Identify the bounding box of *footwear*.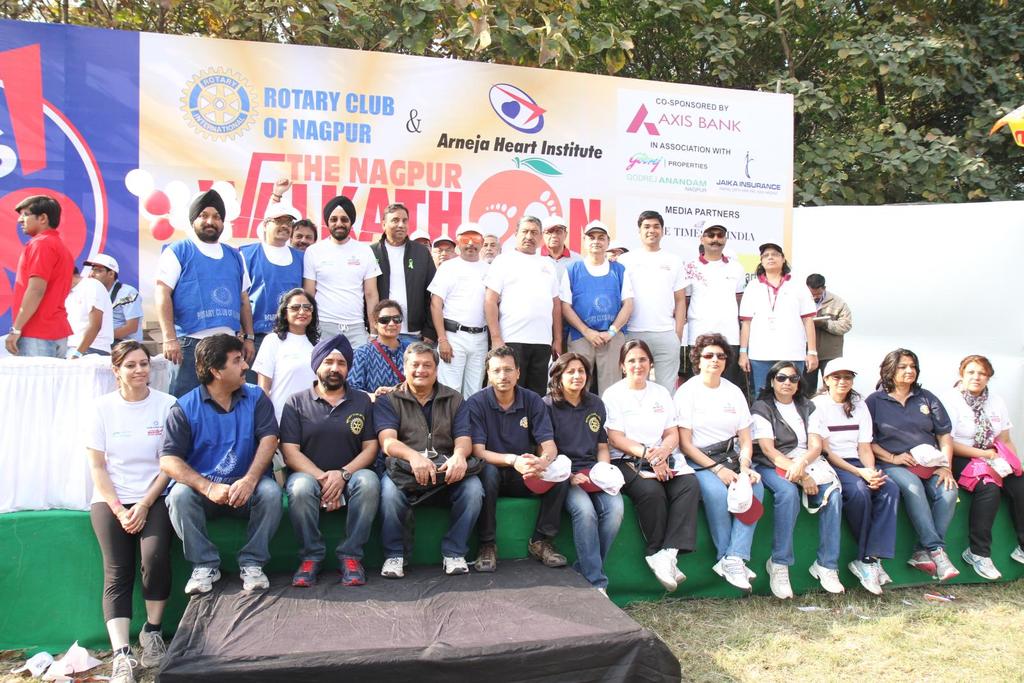
379,556,406,581.
